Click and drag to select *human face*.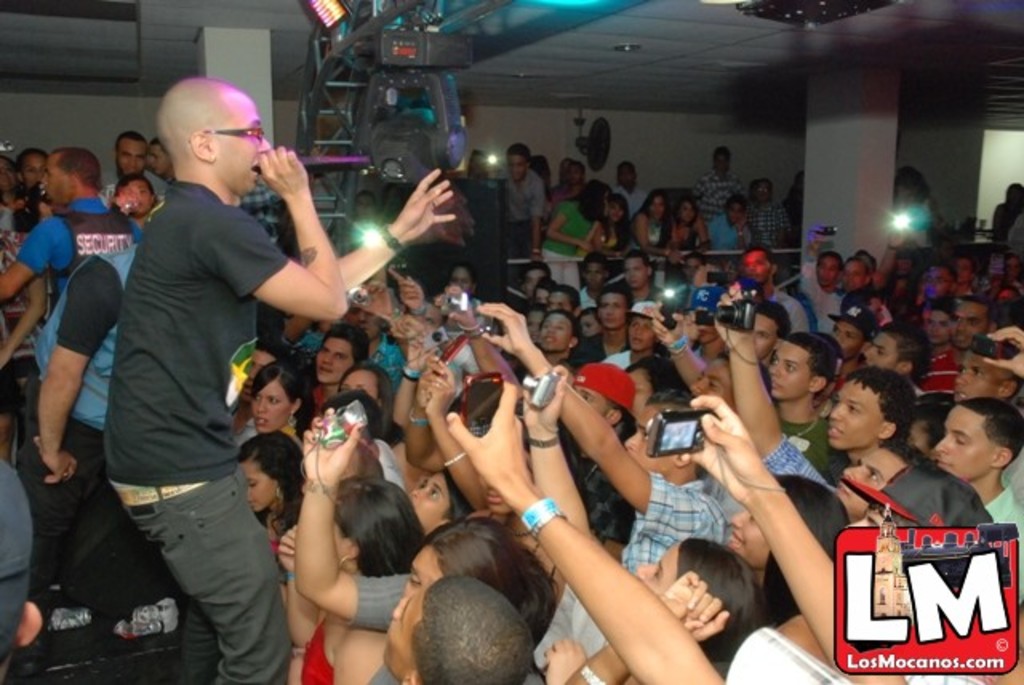
Selection: [x1=518, y1=309, x2=541, y2=339].
